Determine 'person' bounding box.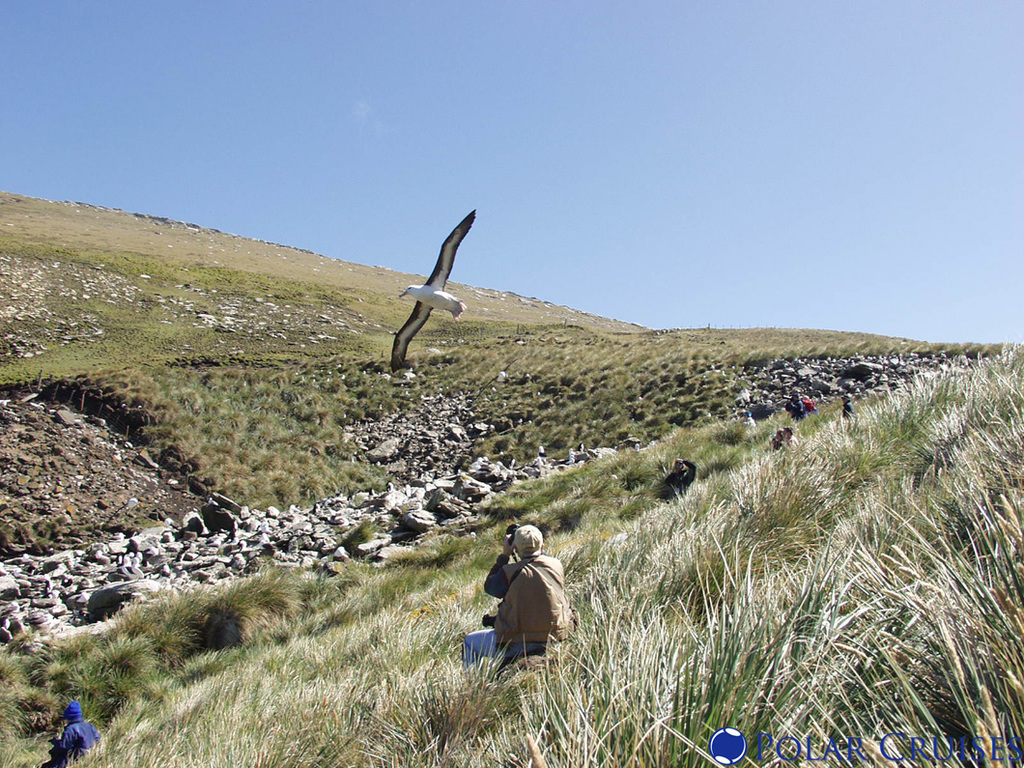
Determined: <bbox>784, 389, 805, 422</bbox>.
